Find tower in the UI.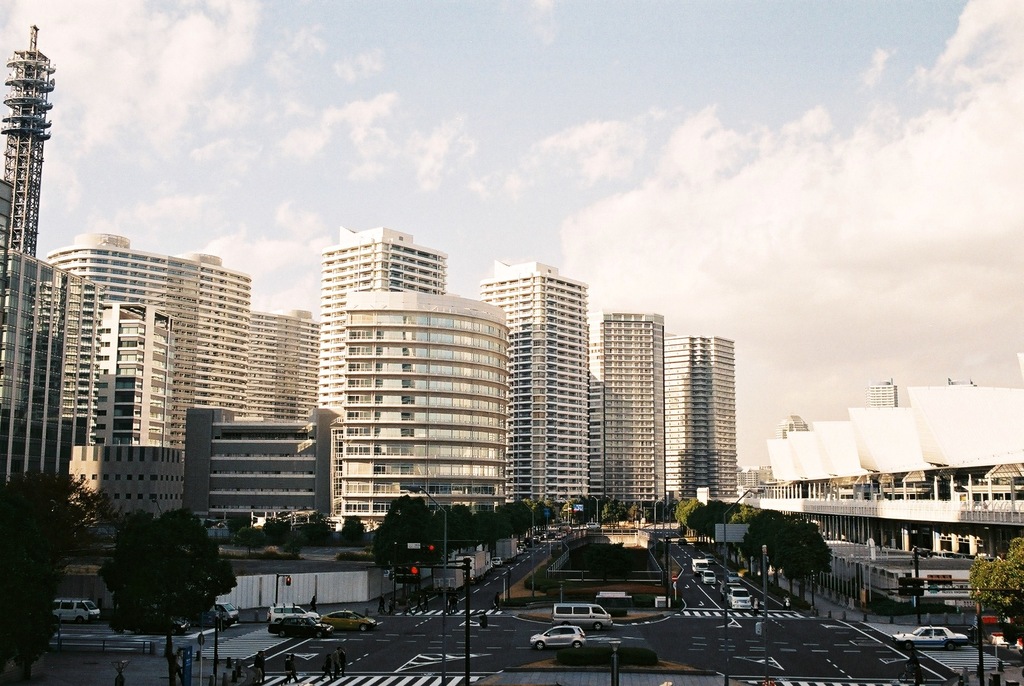
UI element at {"left": 0, "top": 246, "right": 83, "bottom": 527}.
